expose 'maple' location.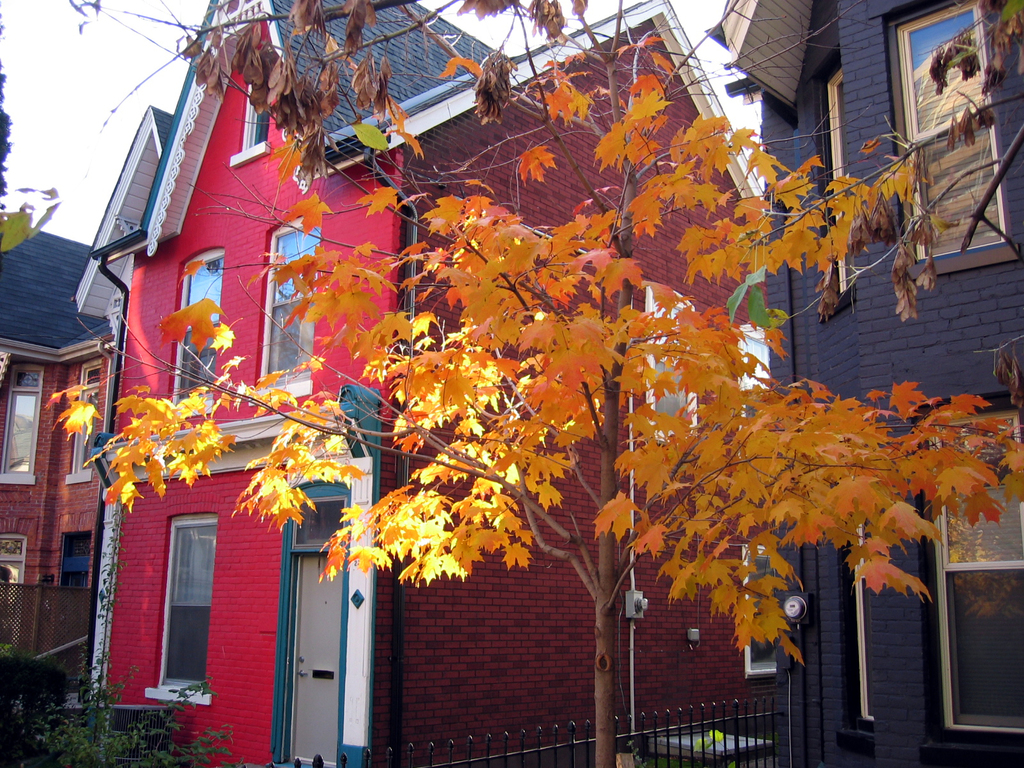
Exposed at box=[30, 0, 1023, 767].
